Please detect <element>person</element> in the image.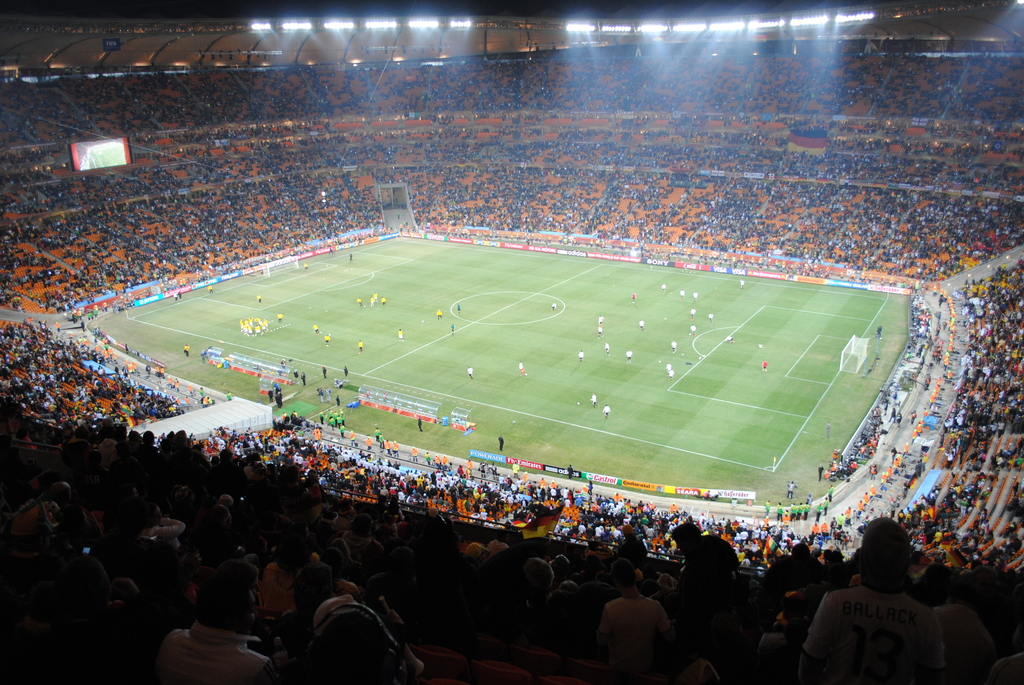
324,388,331,398.
